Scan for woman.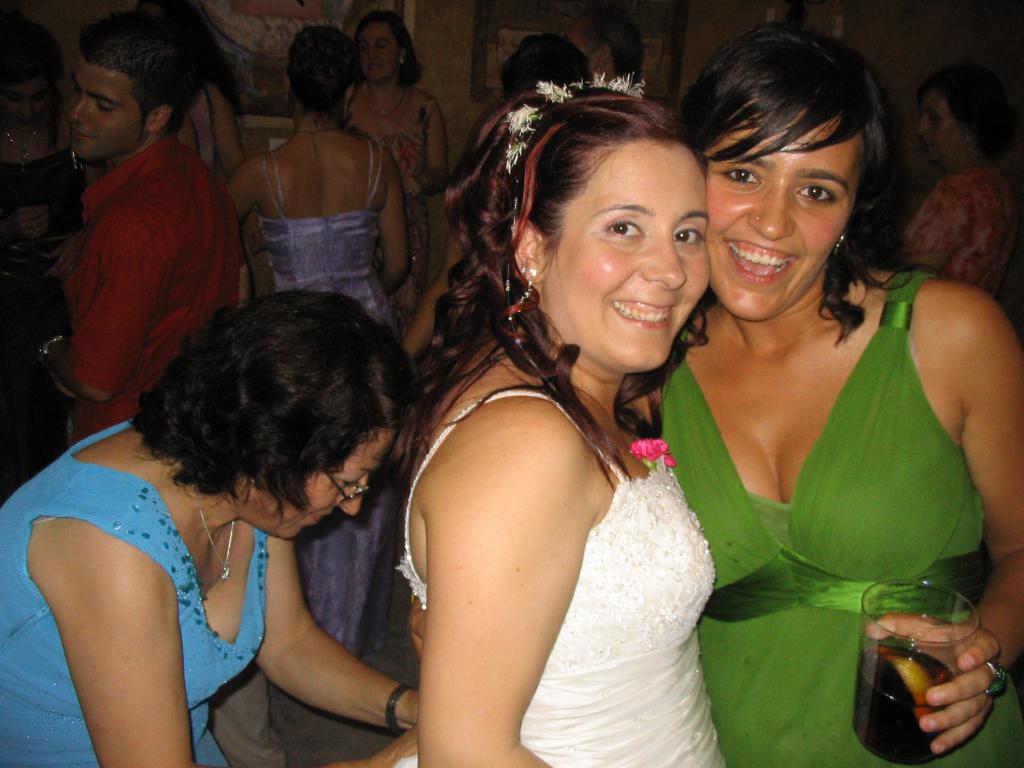
Scan result: (left=0, top=281, right=422, bottom=767).
